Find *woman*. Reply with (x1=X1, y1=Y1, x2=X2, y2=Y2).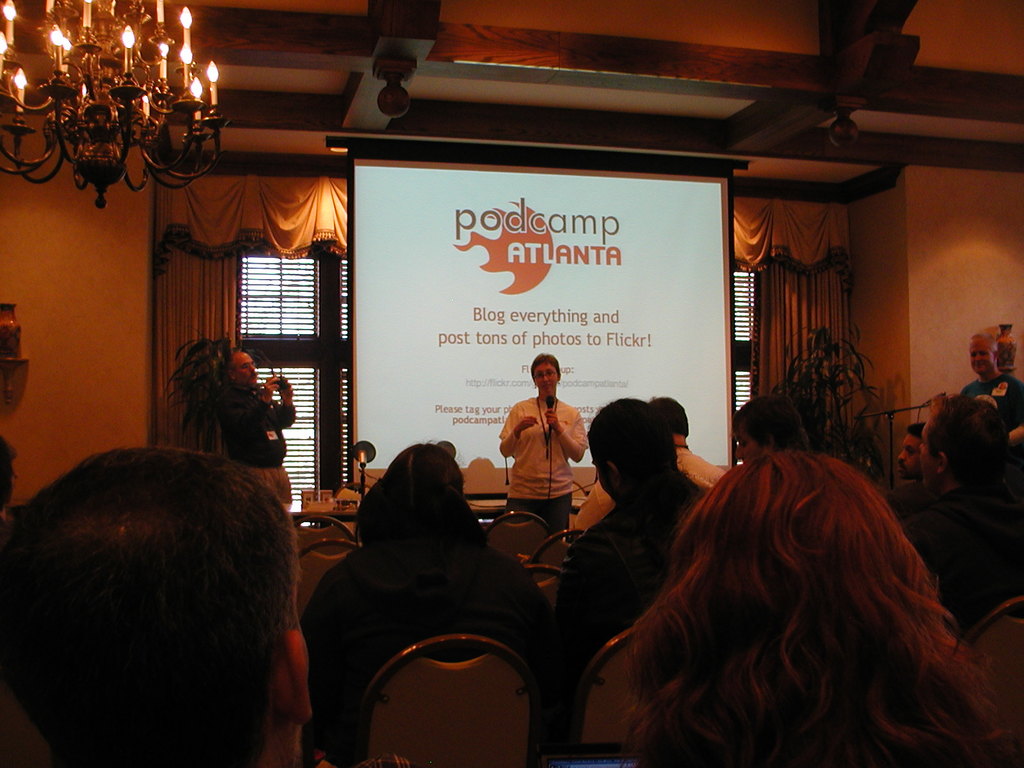
(x1=550, y1=409, x2=1012, y2=755).
